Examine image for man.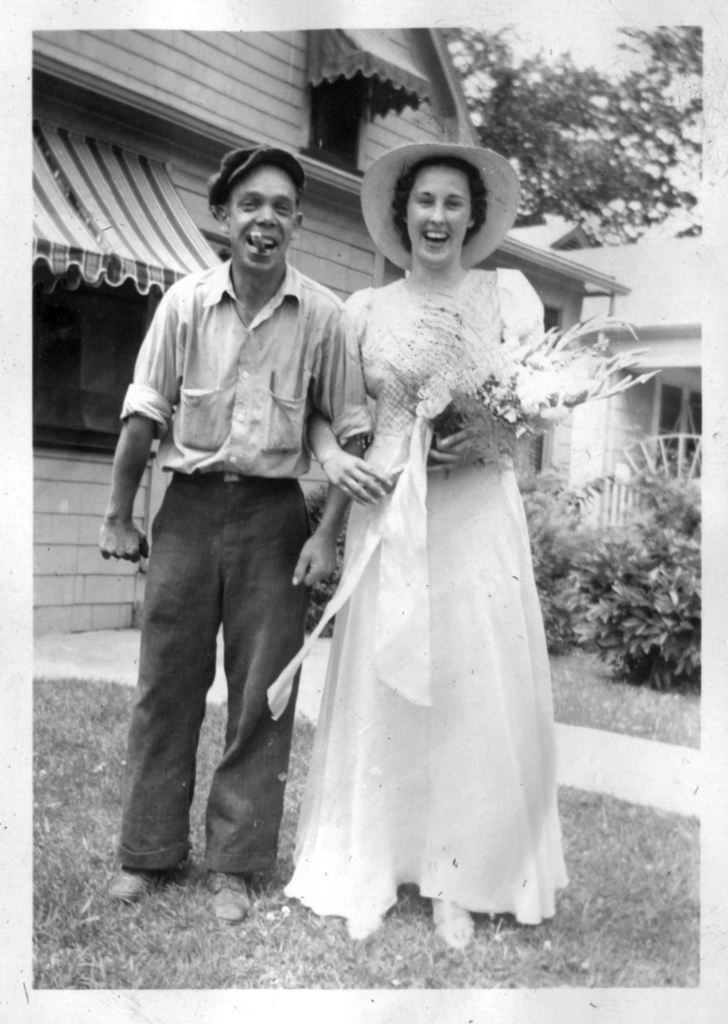
Examination result: BBox(113, 136, 359, 986).
